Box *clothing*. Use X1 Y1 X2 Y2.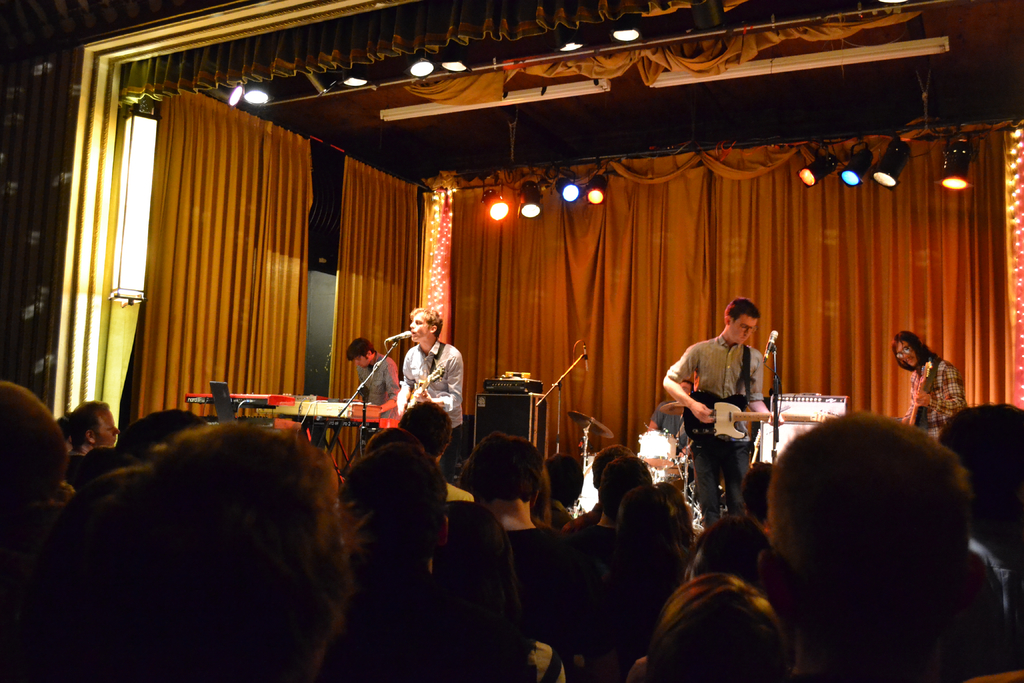
679 303 788 511.
